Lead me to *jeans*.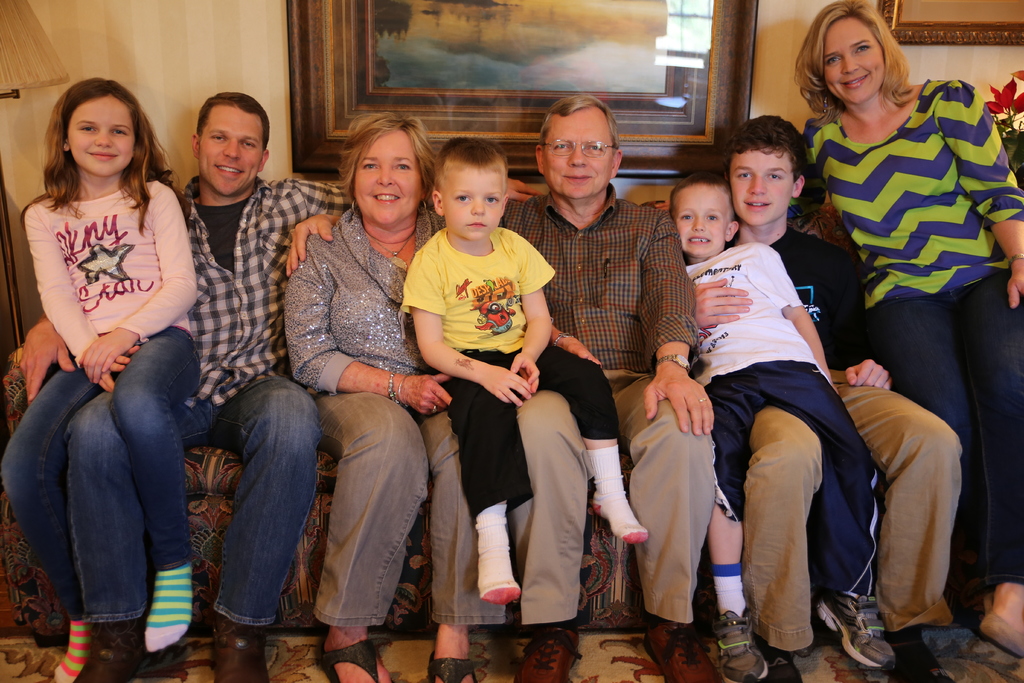
Lead to box=[745, 407, 828, 649].
